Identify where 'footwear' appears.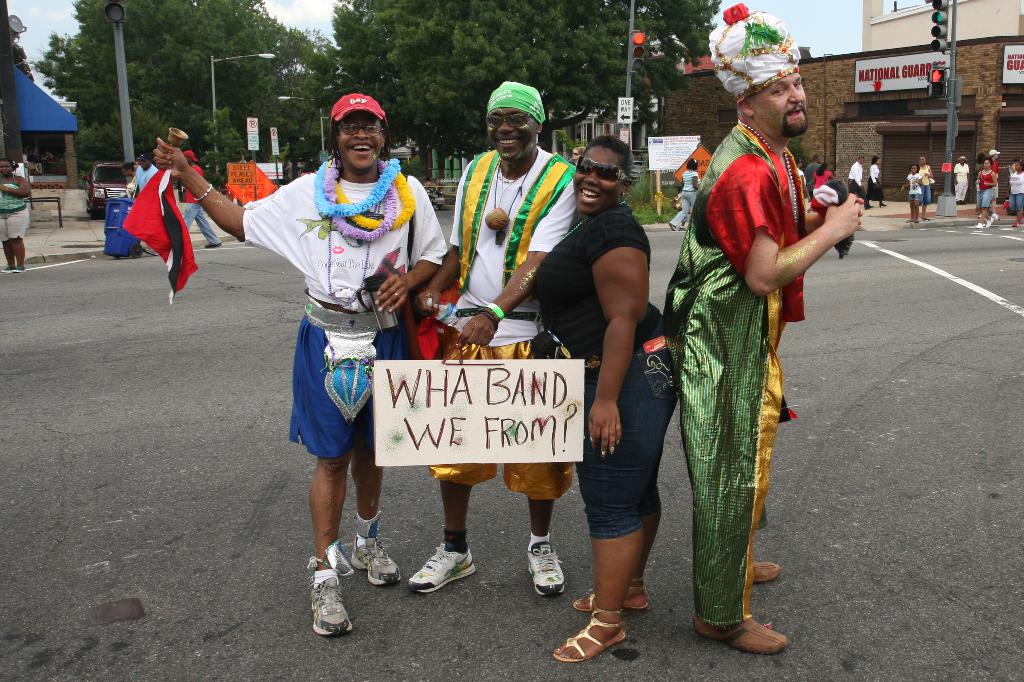
Appears at rect(348, 516, 406, 587).
